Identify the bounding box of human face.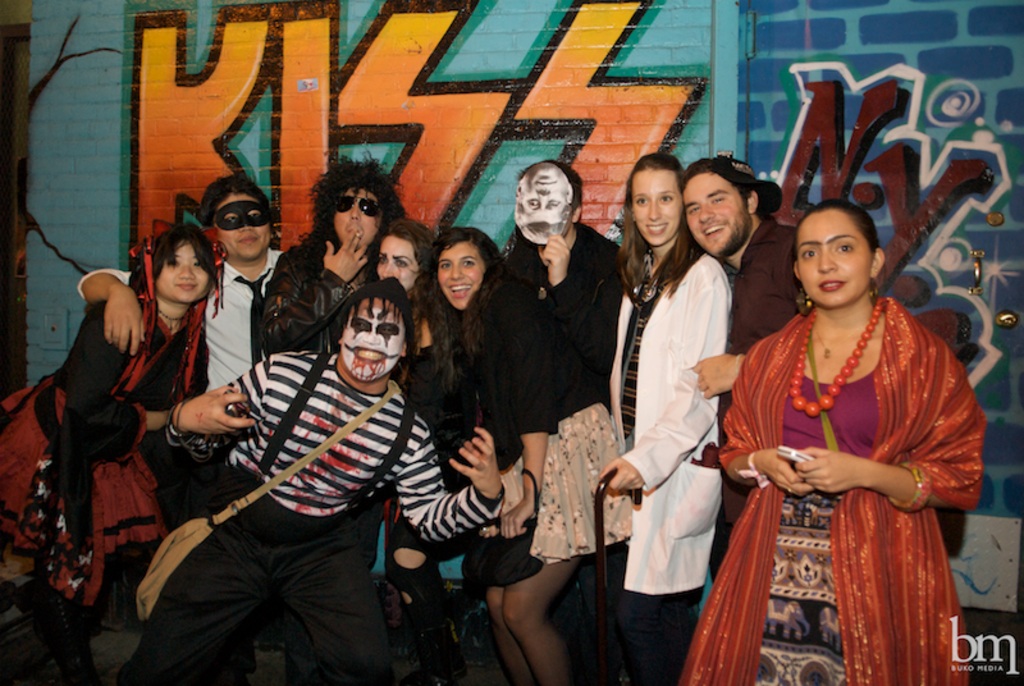
bbox=[340, 184, 380, 250].
